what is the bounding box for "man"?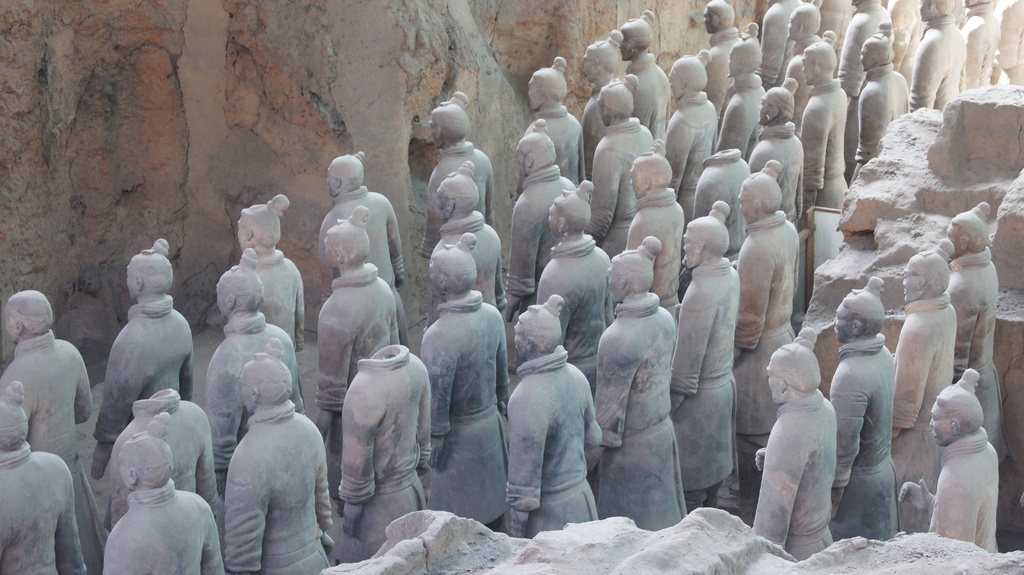
left=669, top=54, right=716, bottom=220.
